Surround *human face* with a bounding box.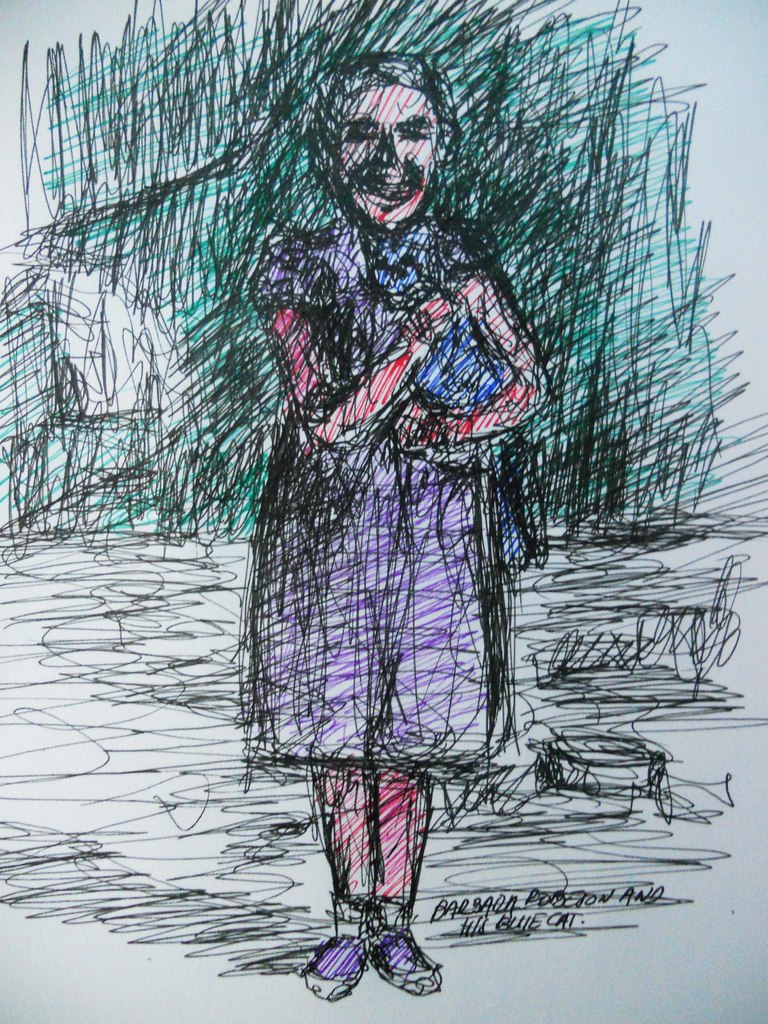
locate(344, 85, 438, 213).
